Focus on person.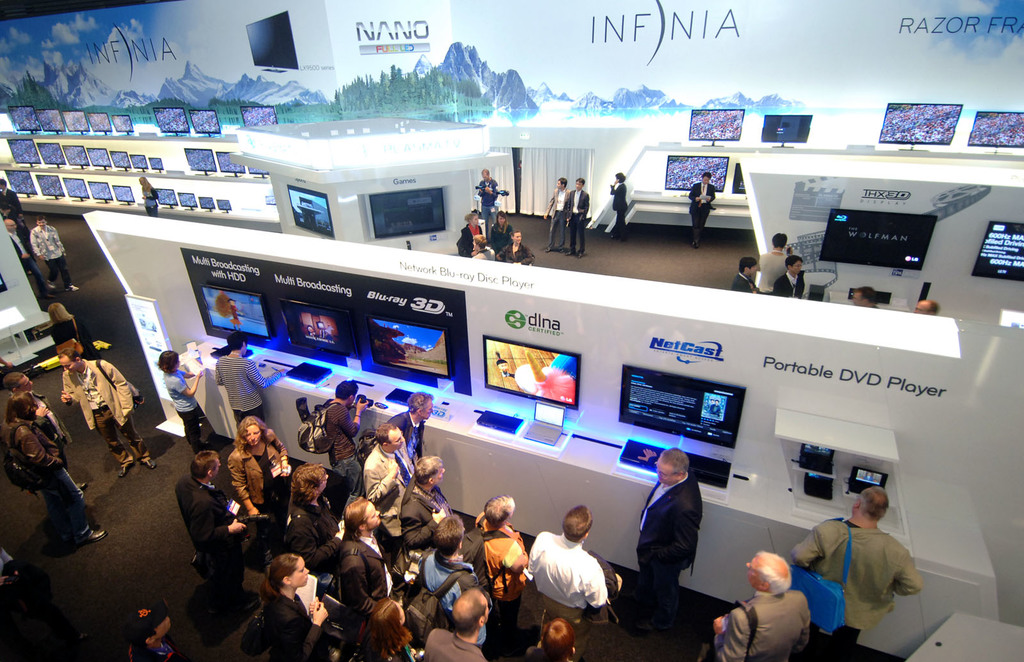
Focused at bbox=[3, 213, 47, 293].
